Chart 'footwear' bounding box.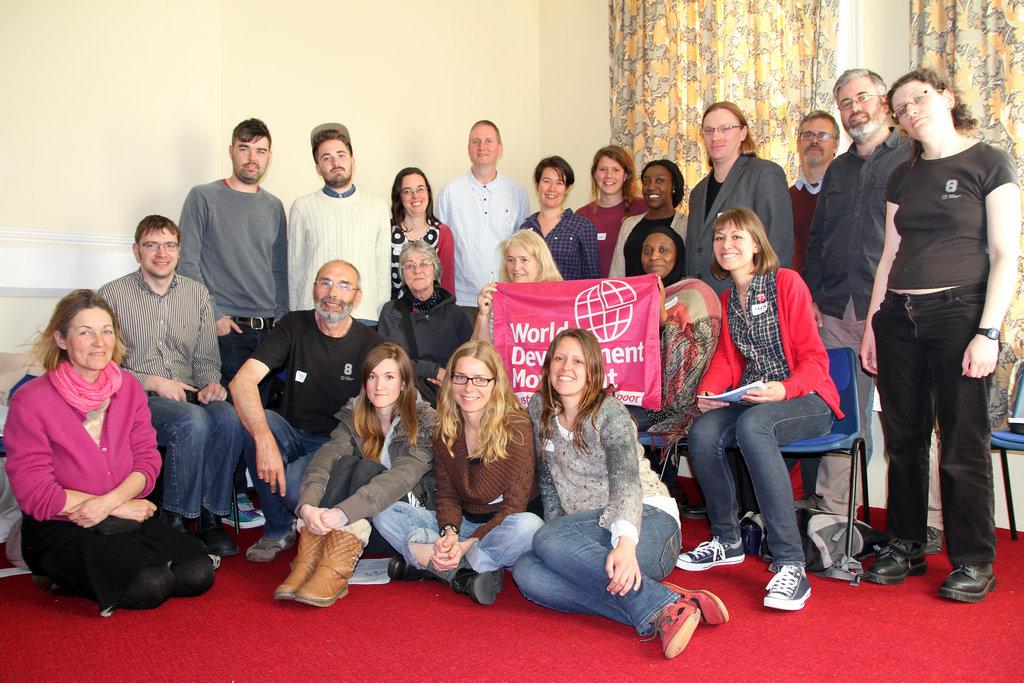
Charted: locate(273, 515, 332, 605).
